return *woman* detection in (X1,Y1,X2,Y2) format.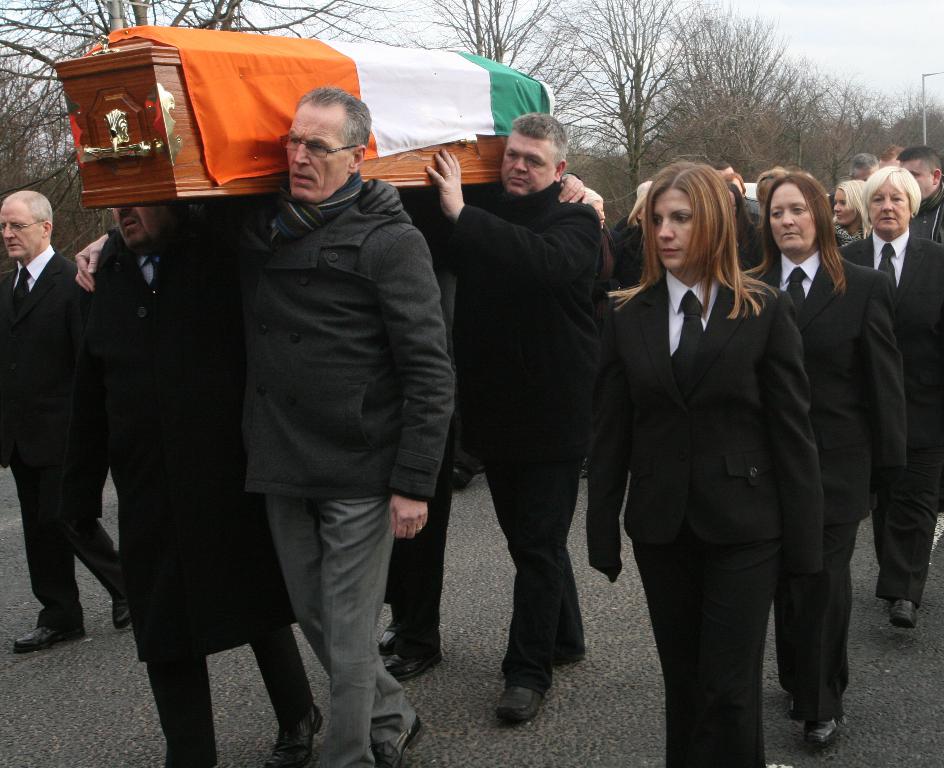
(824,178,870,257).
